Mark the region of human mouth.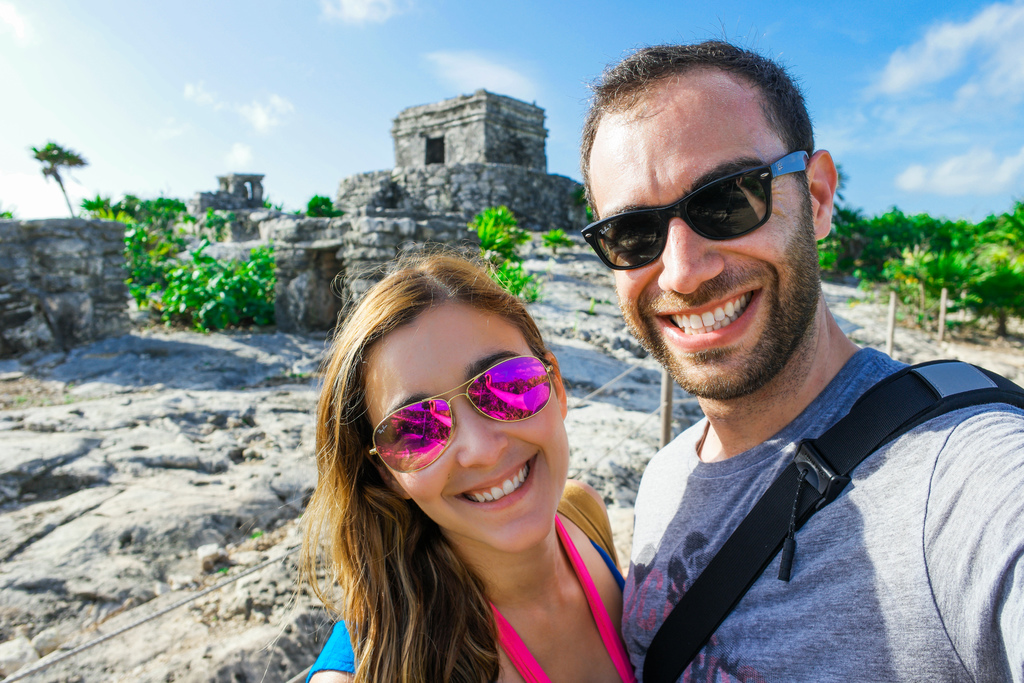
Region: [453, 454, 539, 514].
